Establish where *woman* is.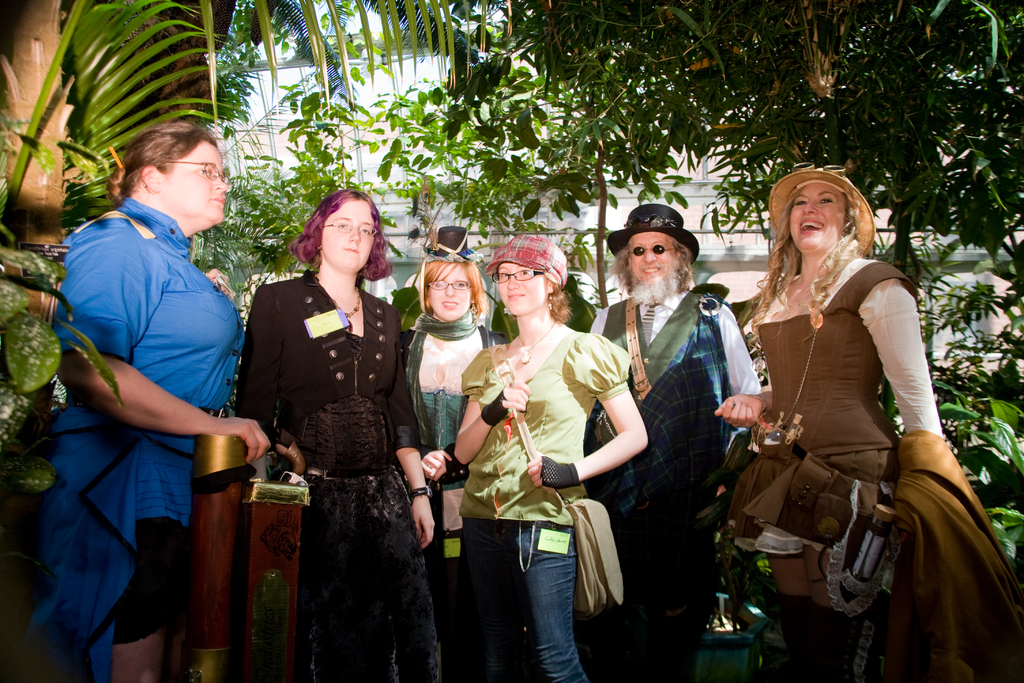
Established at box=[716, 161, 1023, 679].
